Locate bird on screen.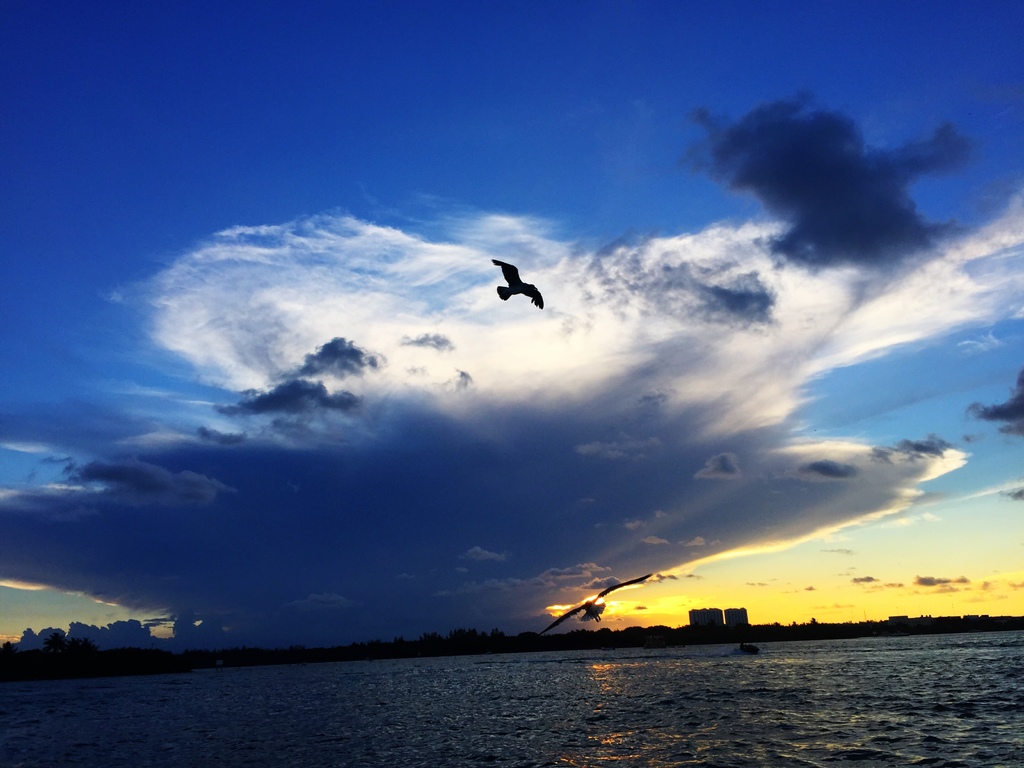
On screen at (x1=481, y1=256, x2=552, y2=320).
